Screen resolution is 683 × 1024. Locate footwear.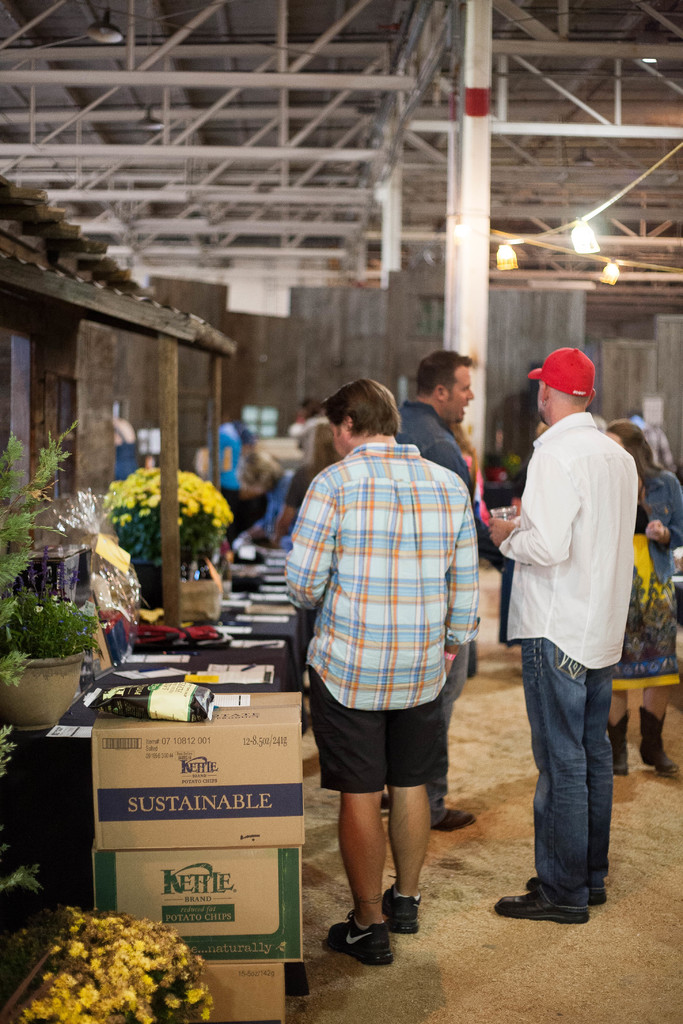
Rect(384, 872, 424, 932).
